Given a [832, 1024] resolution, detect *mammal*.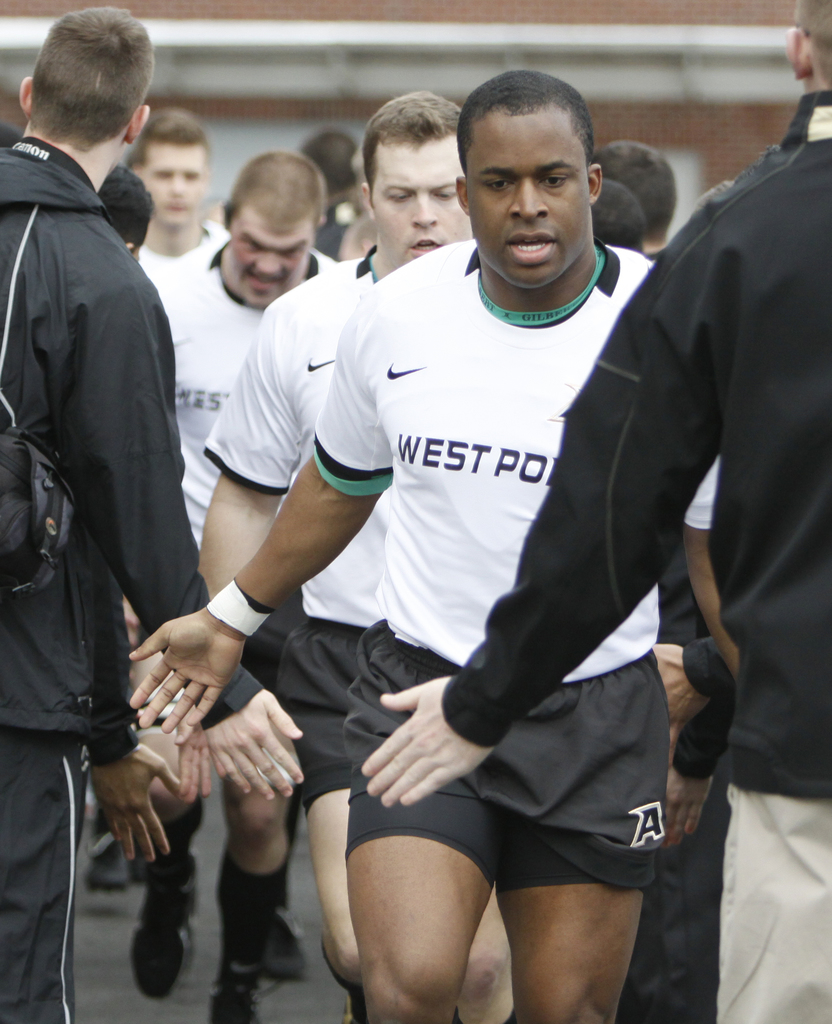
594 169 654 257.
